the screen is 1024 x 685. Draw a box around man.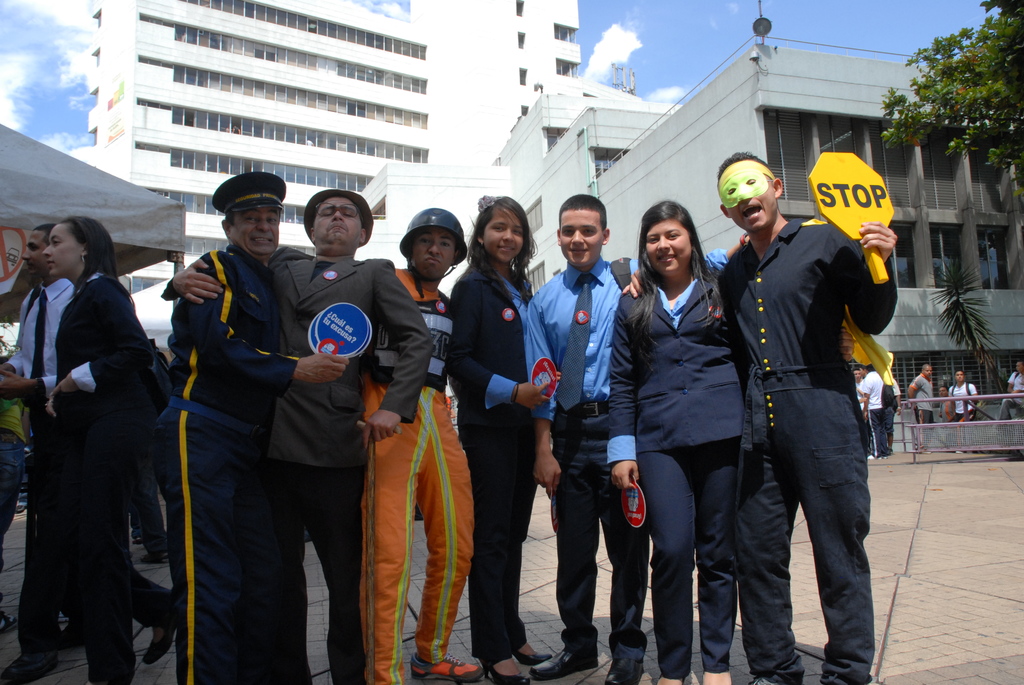
select_region(161, 191, 436, 684).
